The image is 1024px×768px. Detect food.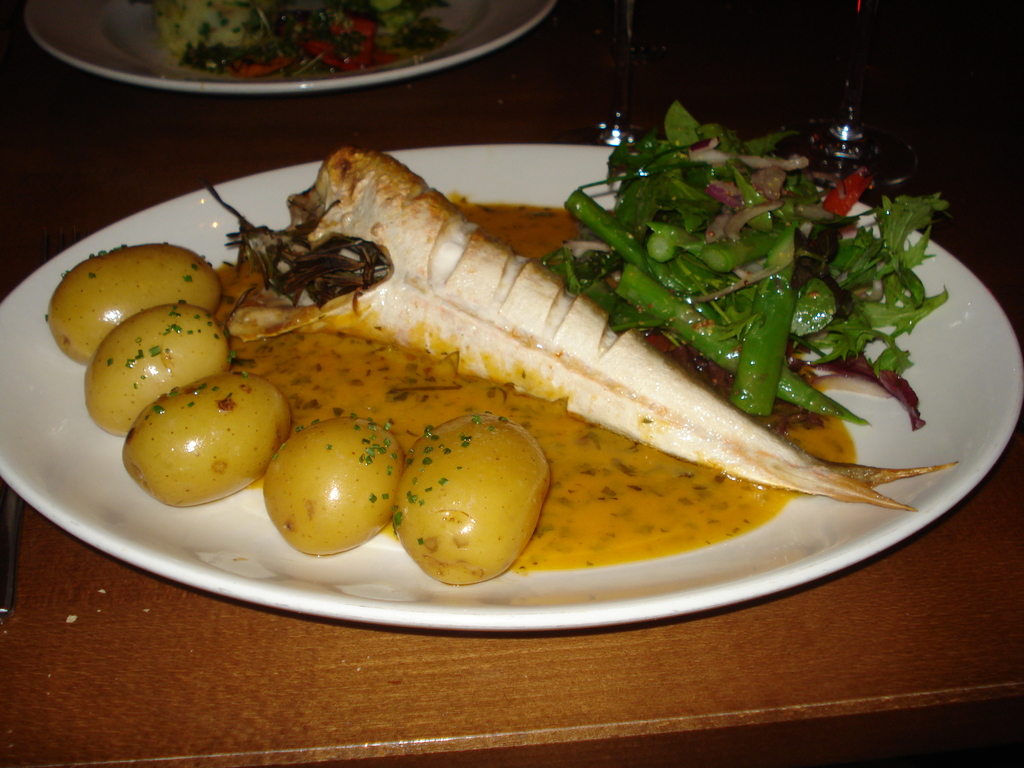
Detection: [264, 417, 403, 554].
